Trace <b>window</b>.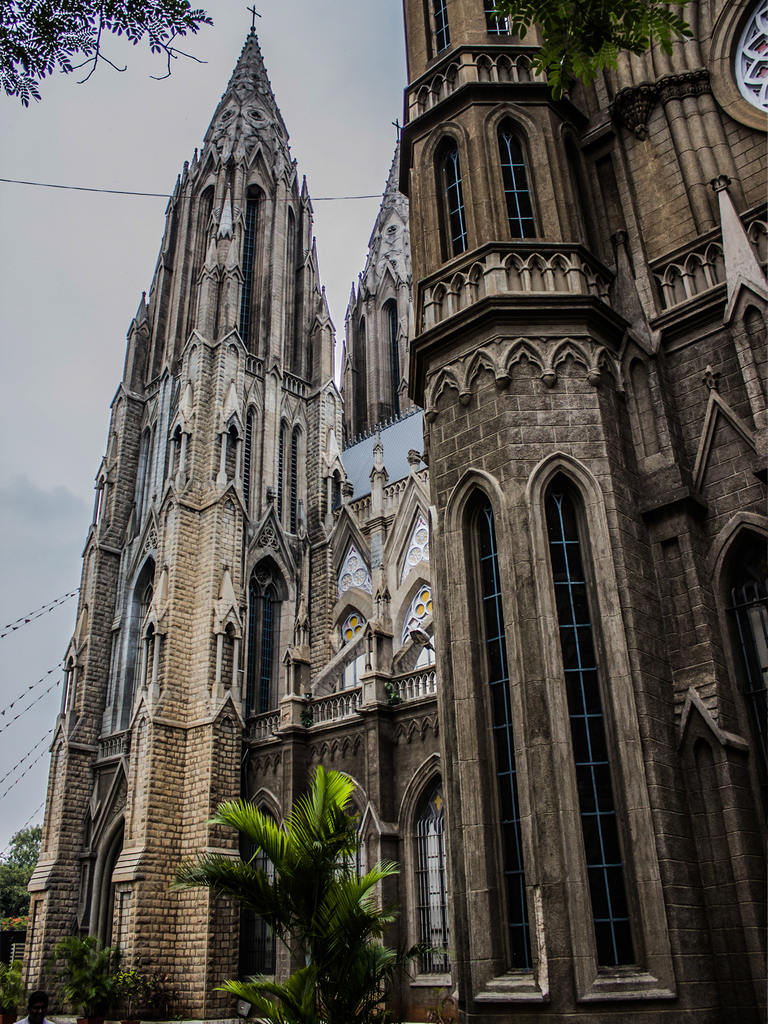
Traced to 403/780/461/972.
